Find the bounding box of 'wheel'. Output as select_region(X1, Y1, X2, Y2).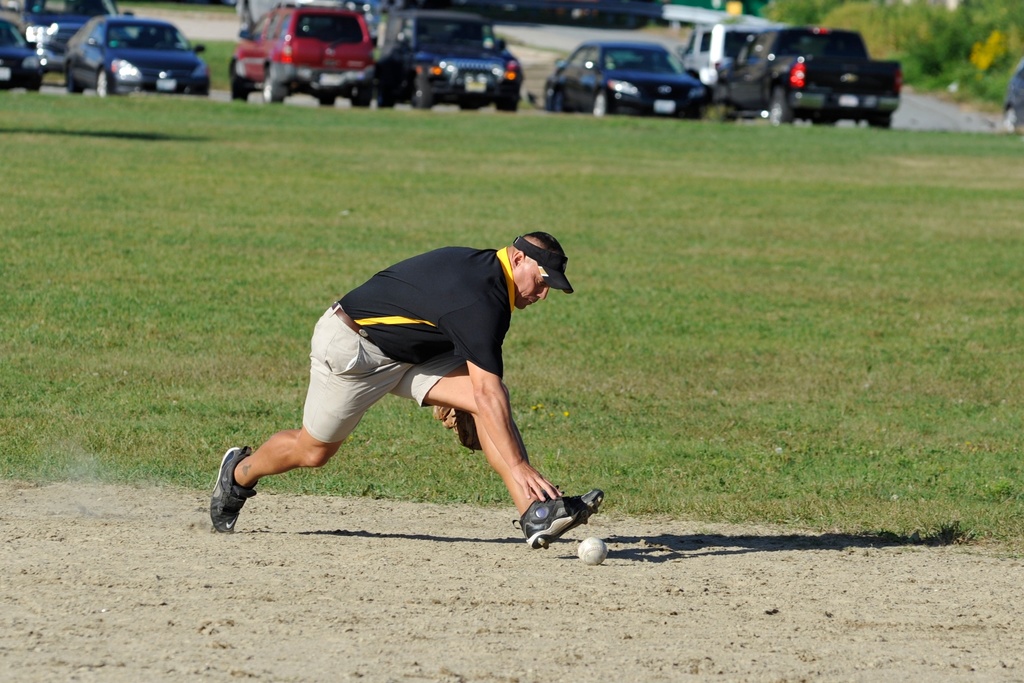
select_region(194, 89, 210, 94).
